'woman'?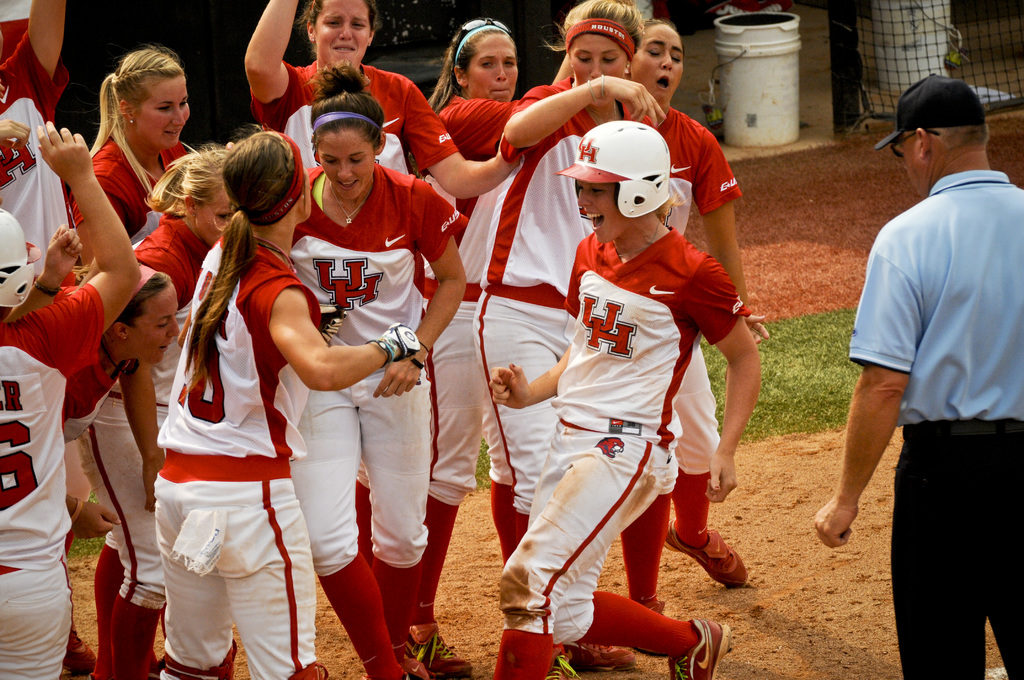
<bbox>64, 49, 207, 679</bbox>
